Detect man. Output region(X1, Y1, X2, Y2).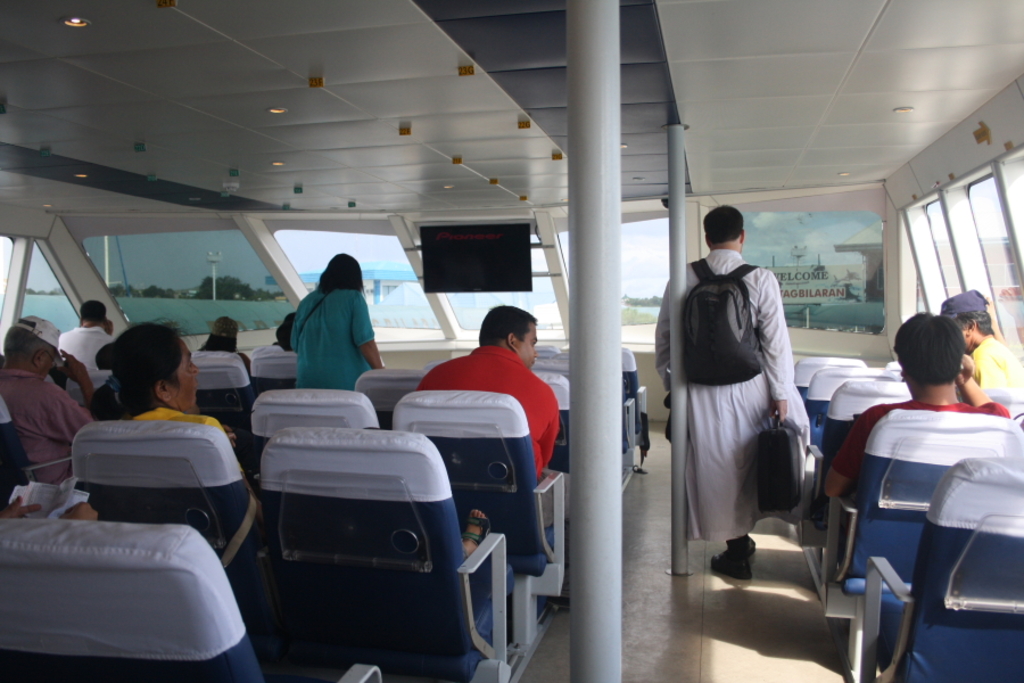
region(0, 315, 97, 482).
